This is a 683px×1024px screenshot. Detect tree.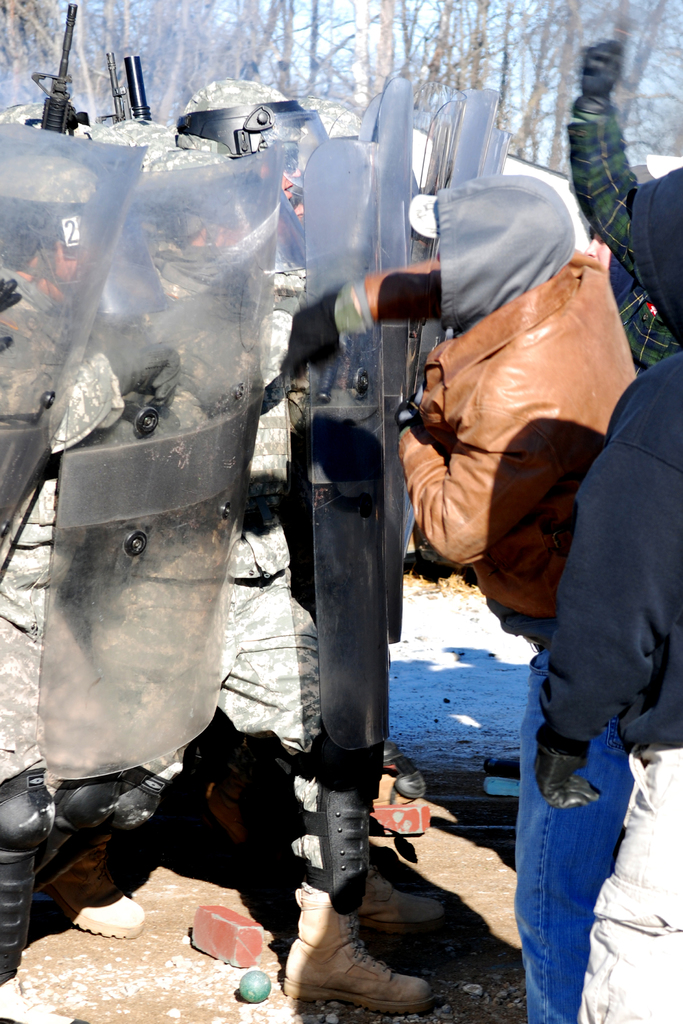
crop(1, 0, 147, 99).
